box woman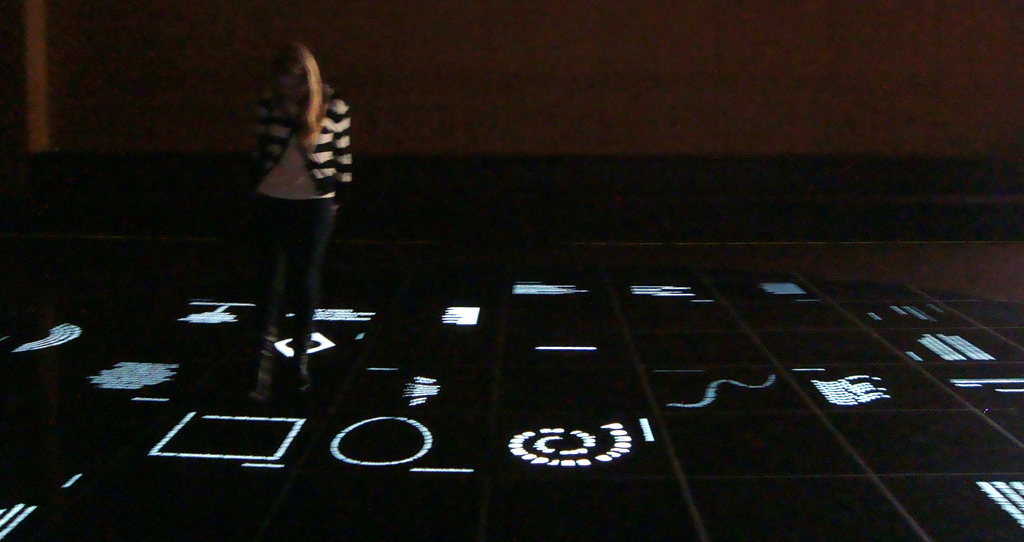
crop(216, 17, 372, 345)
